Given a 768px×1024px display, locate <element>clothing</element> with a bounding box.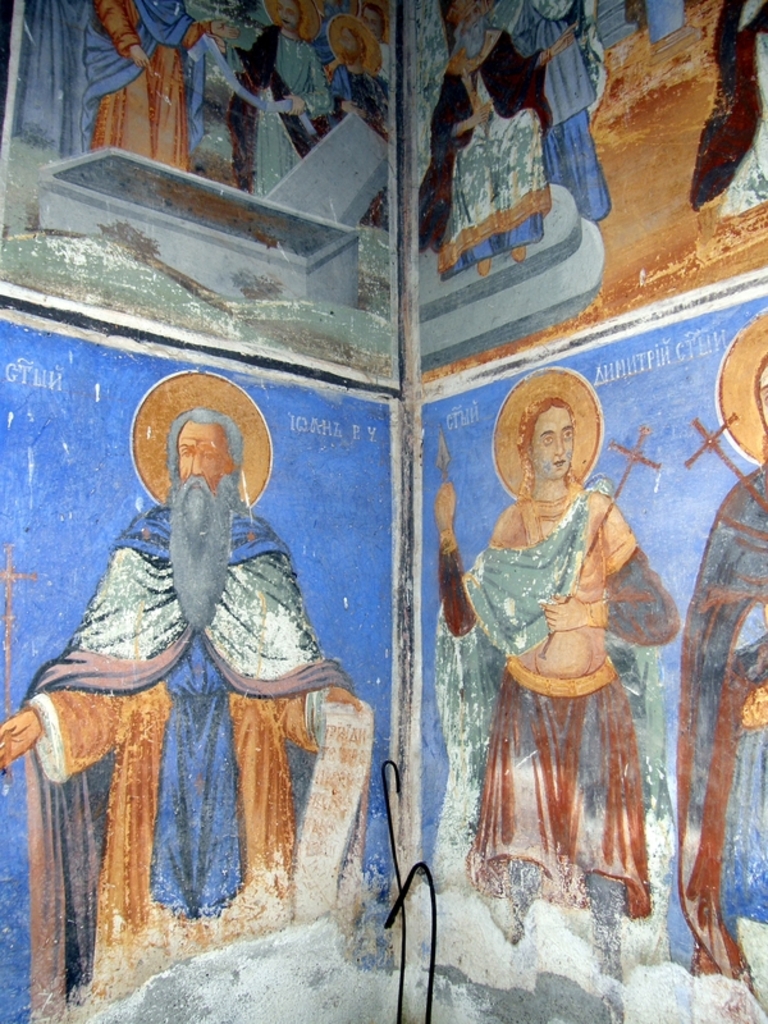
Located: 686/468/767/1010.
